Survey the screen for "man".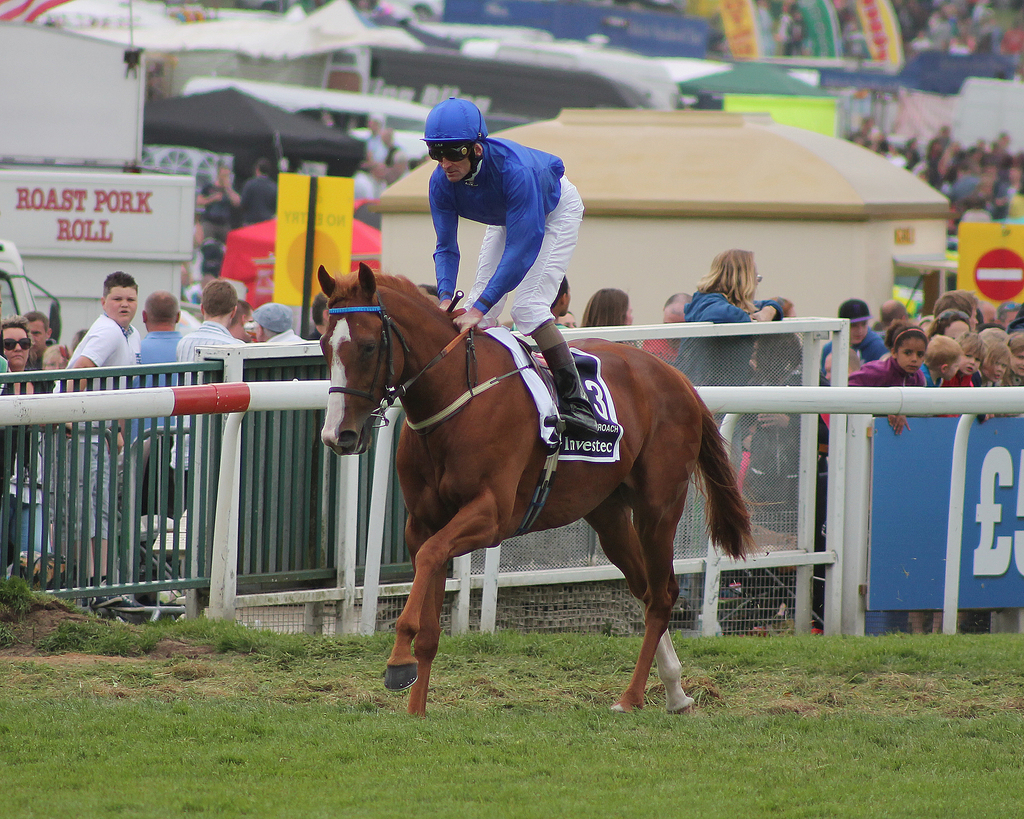
Survey found: locate(23, 310, 49, 351).
